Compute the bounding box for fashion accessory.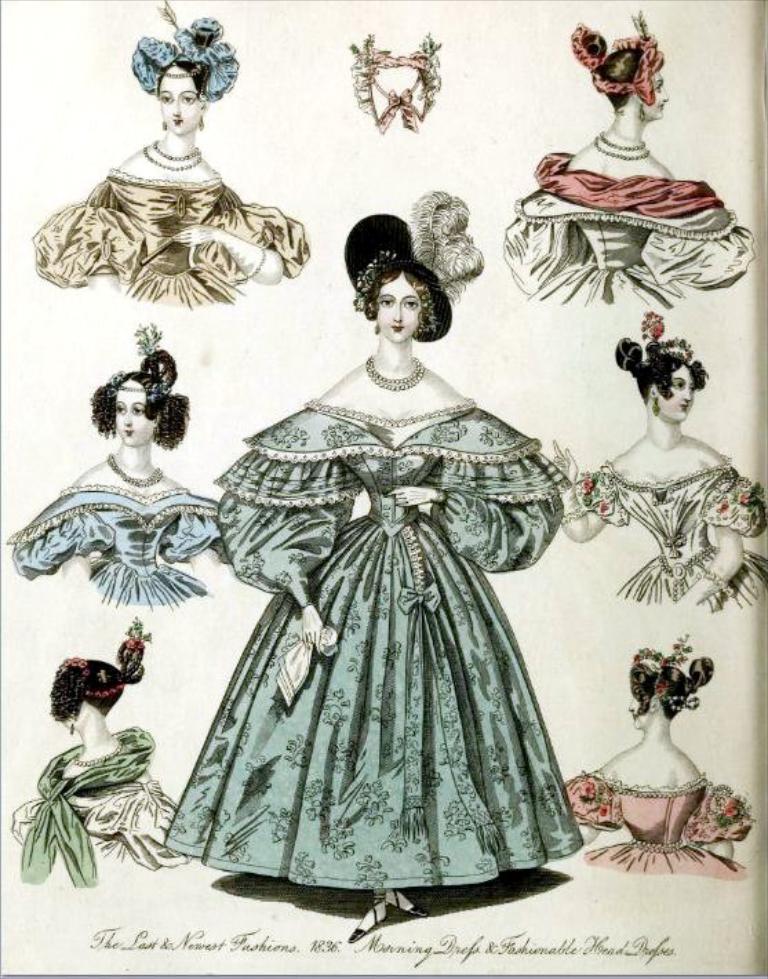
(46,620,146,738).
